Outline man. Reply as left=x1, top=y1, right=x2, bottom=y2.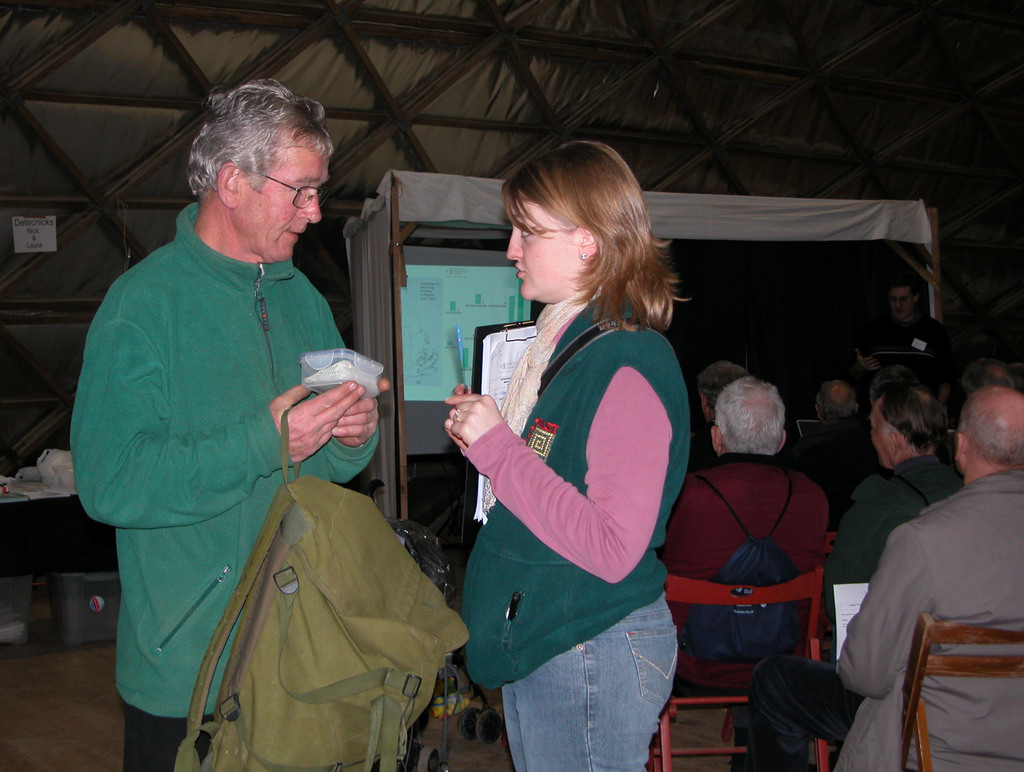
left=816, top=383, right=964, bottom=665.
